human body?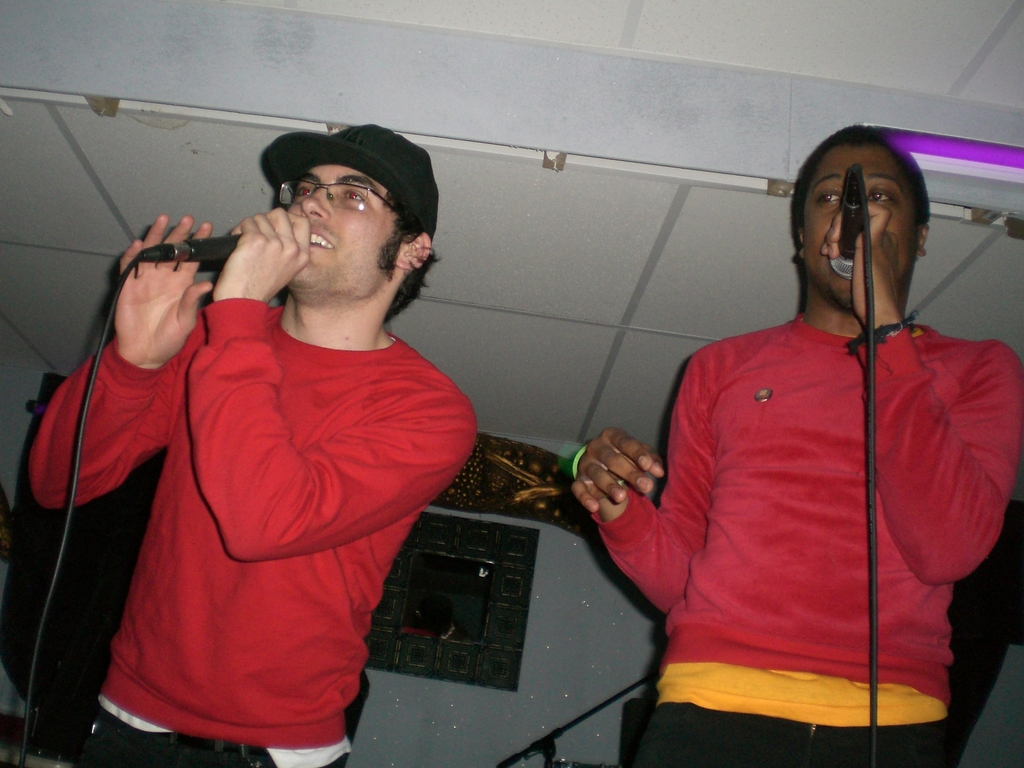
select_region(567, 200, 1023, 767)
